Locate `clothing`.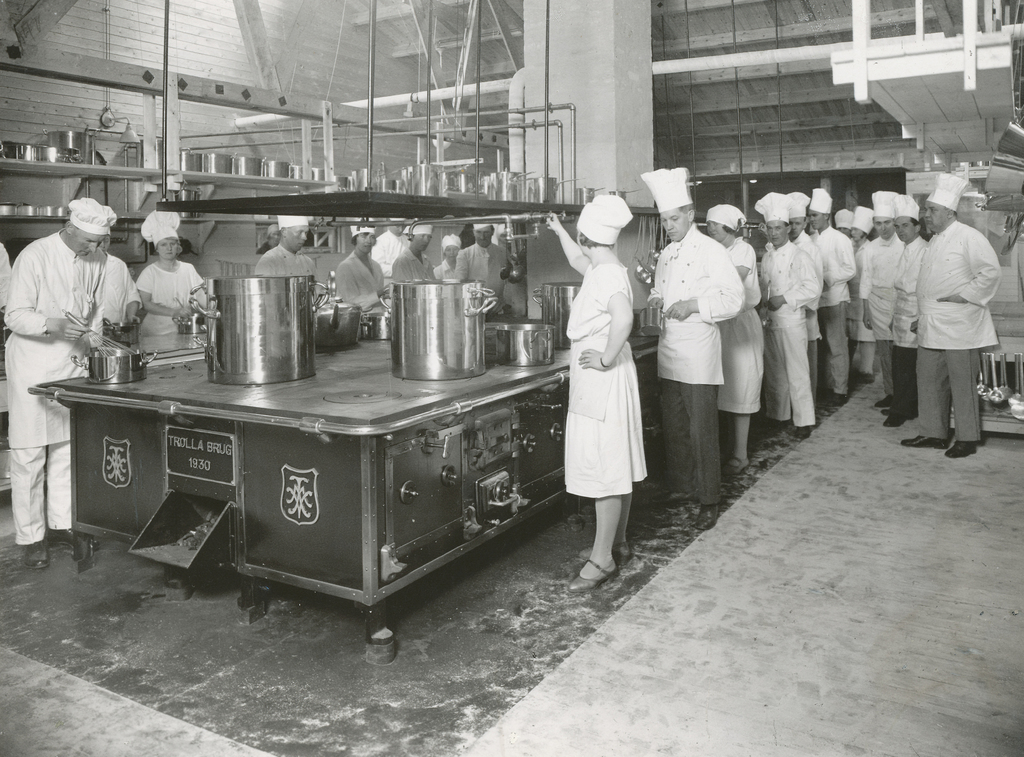
Bounding box: left=886, top=241, right=931, bottom=412.
